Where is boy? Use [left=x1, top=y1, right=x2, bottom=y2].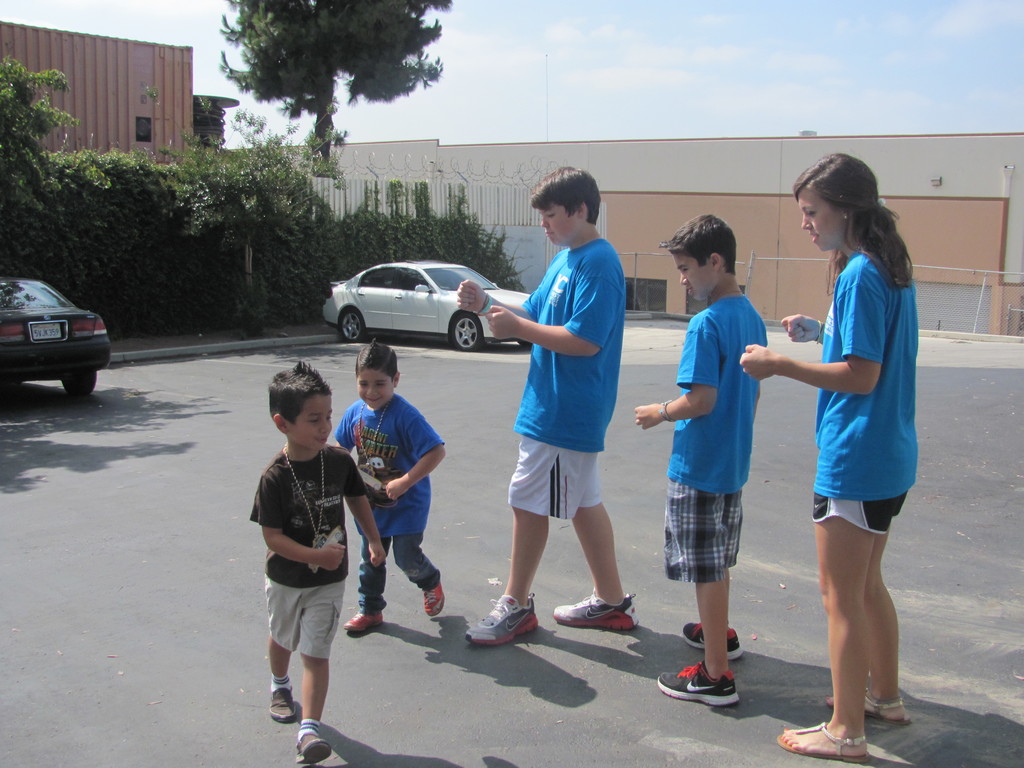
[left=451, top=156, right=660, bottom=660].
